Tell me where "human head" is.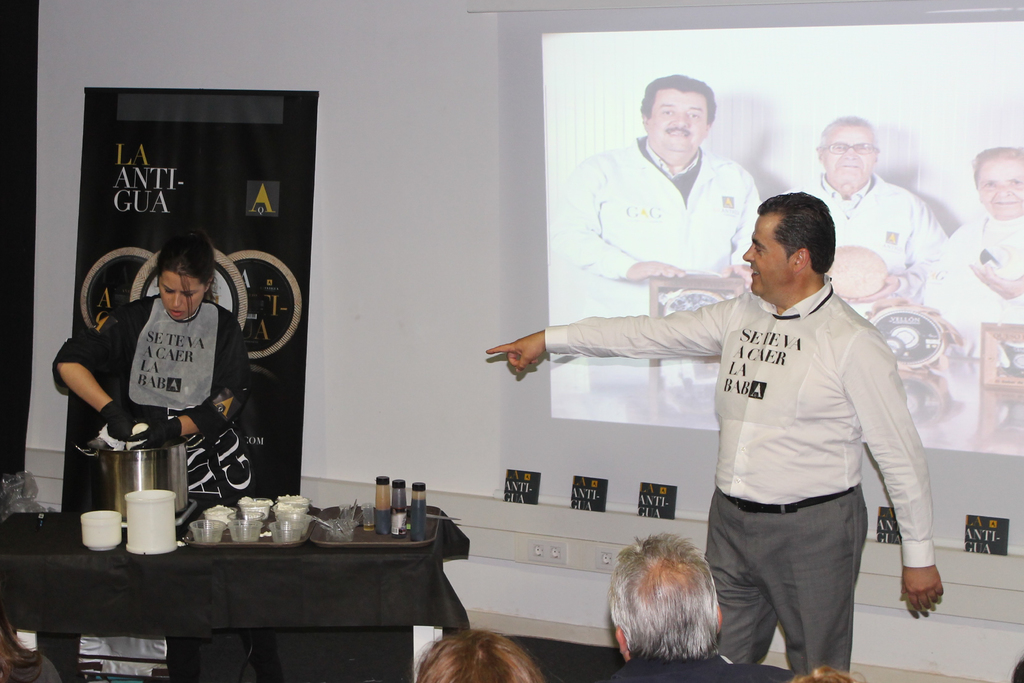
"human head" is at left=639, top=73, right=717, bottom=152.
